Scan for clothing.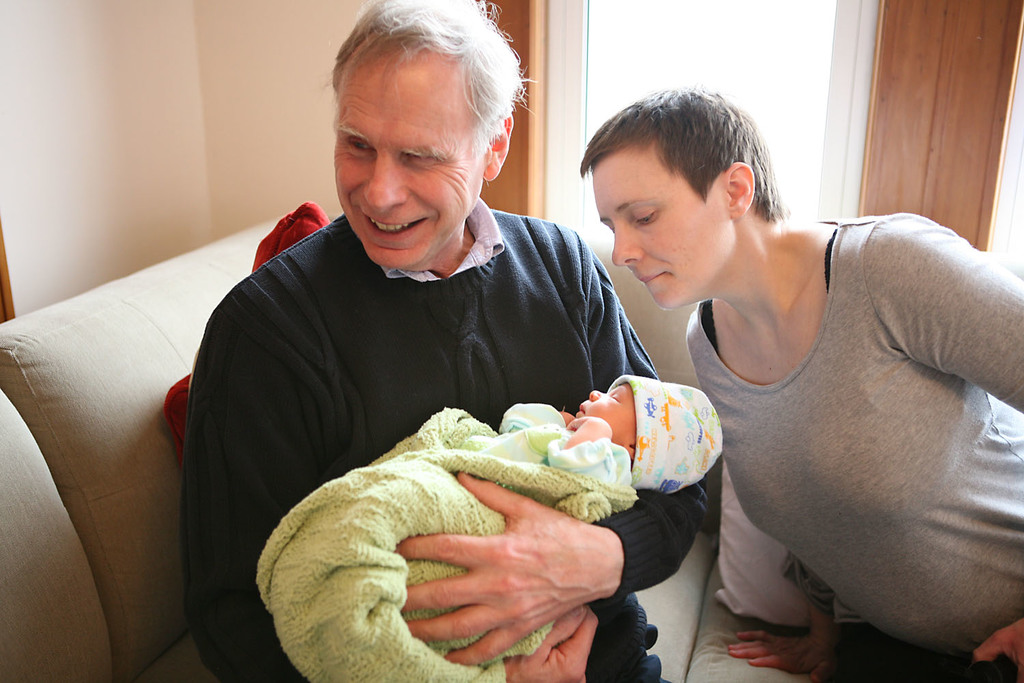
Scan result: bbox(661, 200, 1010, 649).
